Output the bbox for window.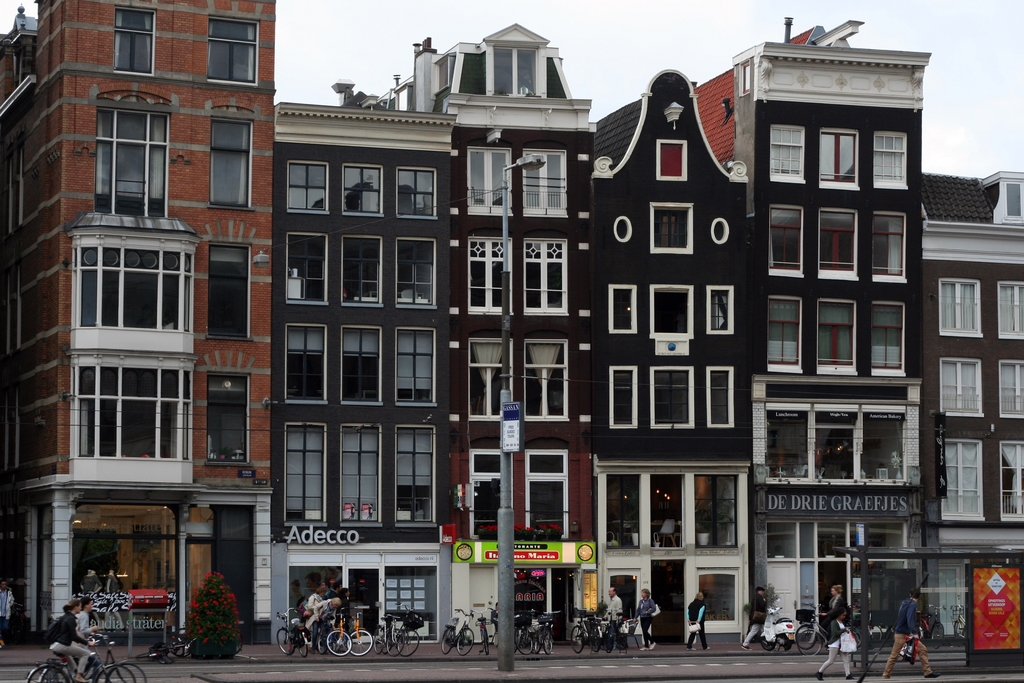
658/143/688/178.
